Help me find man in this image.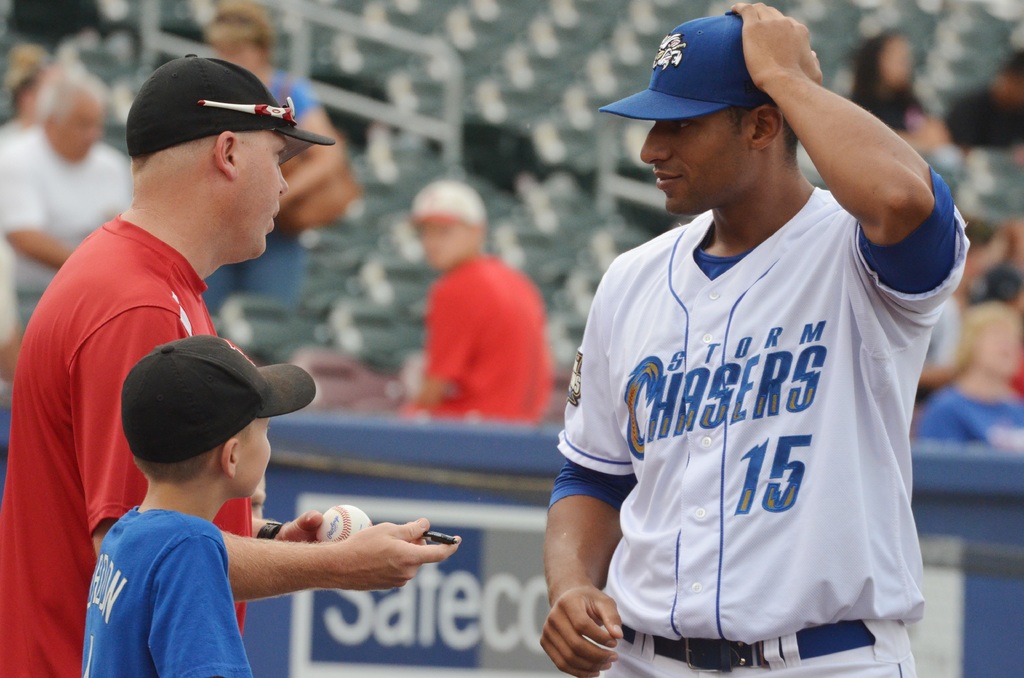
Found it: 384, 175, 555, 419.
